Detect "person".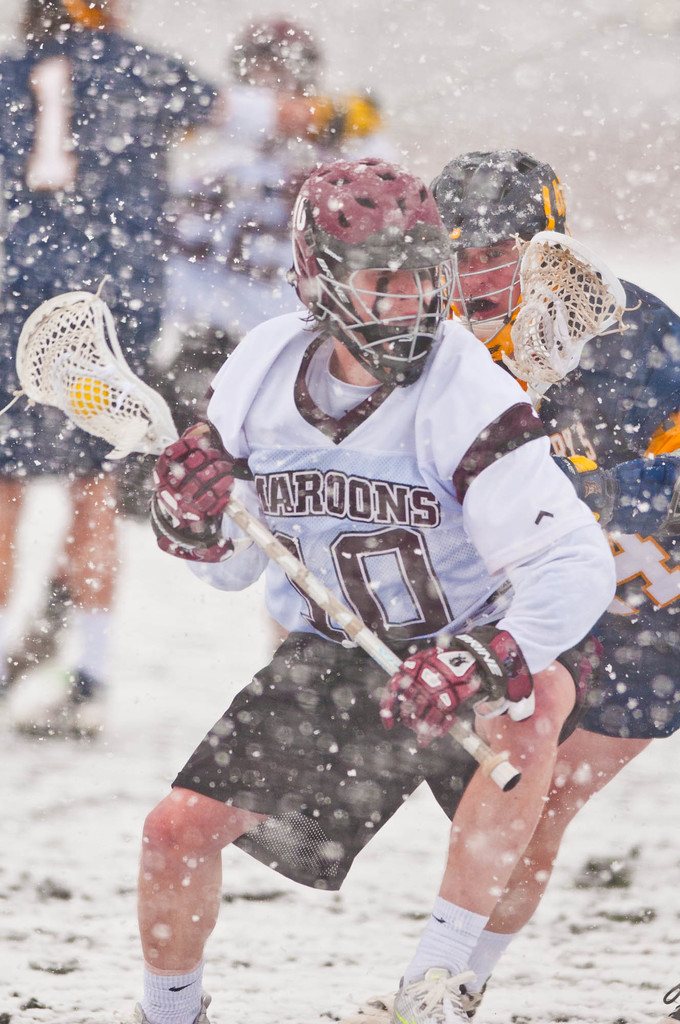
Detected at locate(113, 13, 391, 521).
